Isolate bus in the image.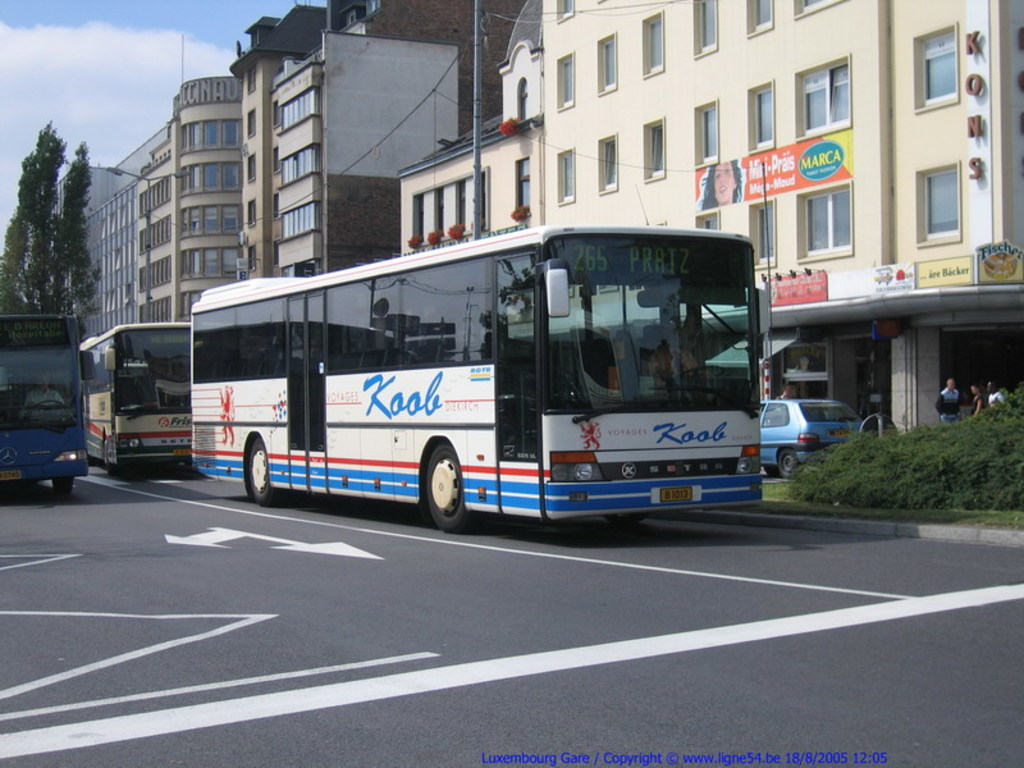
Isolated region: [1,316,96,498].
